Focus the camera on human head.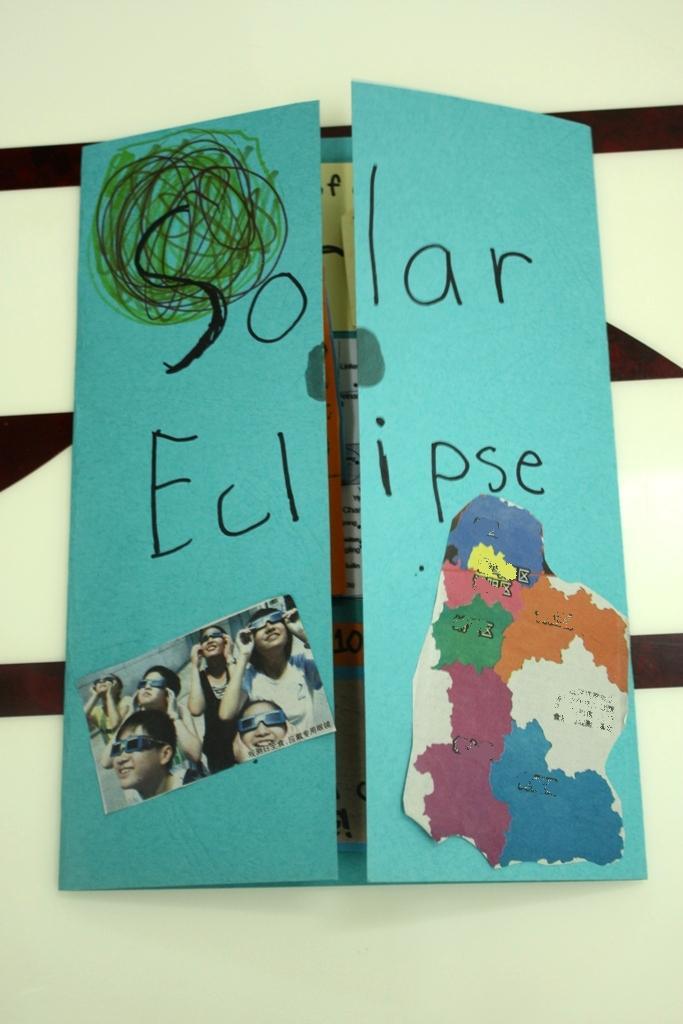
Focus region: x1=248 y1=608 x2=296 y2=657.
